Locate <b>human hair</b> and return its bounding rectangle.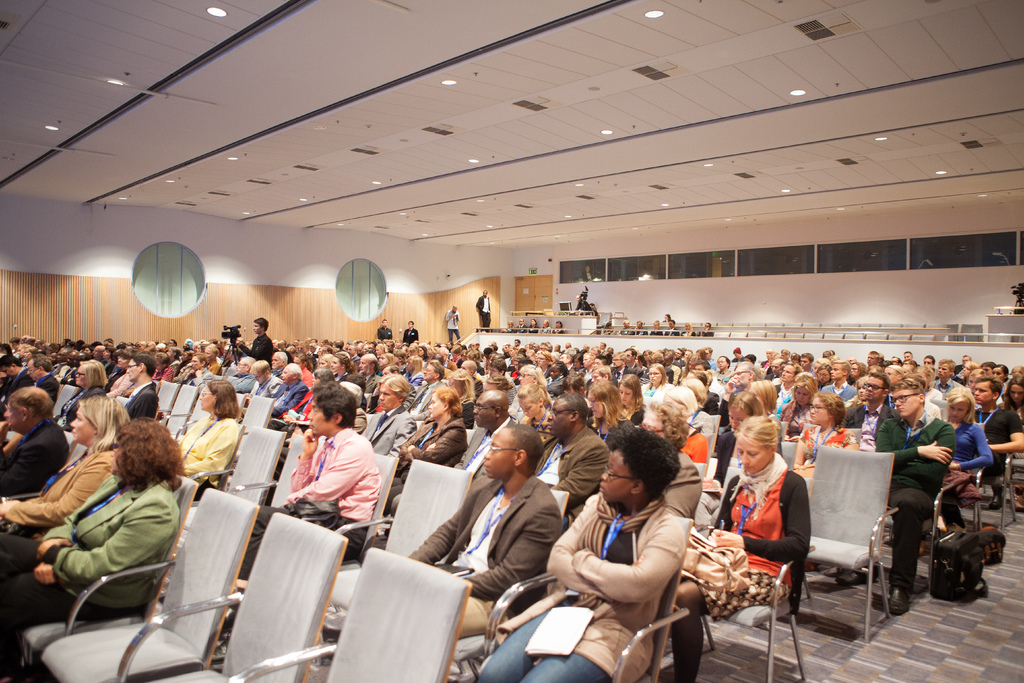
l=378, t=372, r=409, b=405.
